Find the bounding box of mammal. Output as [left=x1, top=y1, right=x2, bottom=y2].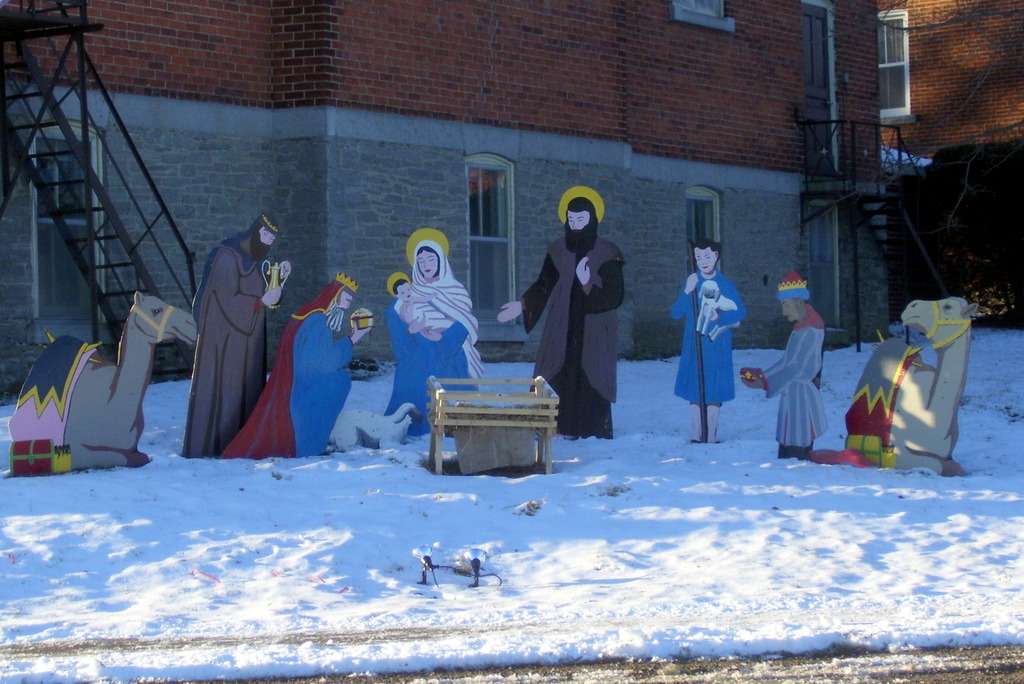
[left=186, top=198, right=280, bottom=446].
